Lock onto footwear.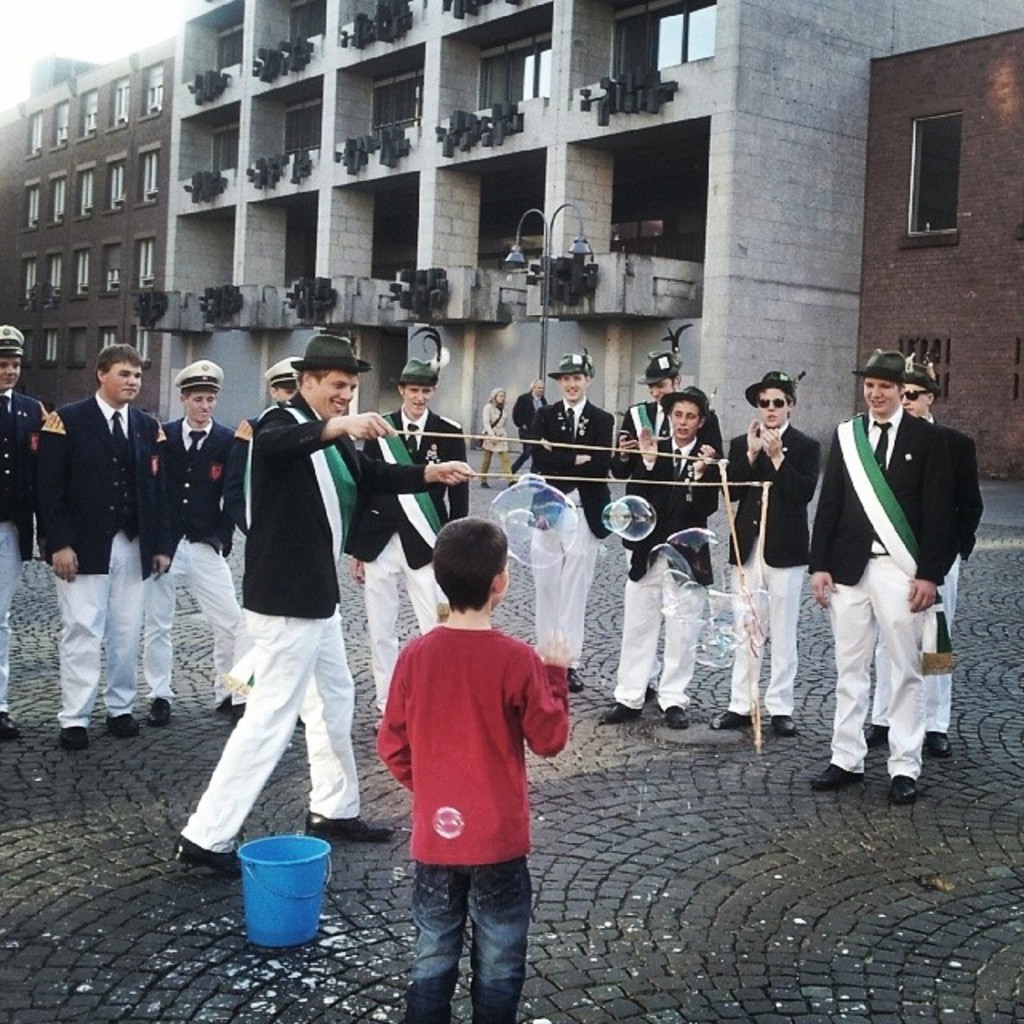
Locked: bbox=(662, 704, 690, 730).
